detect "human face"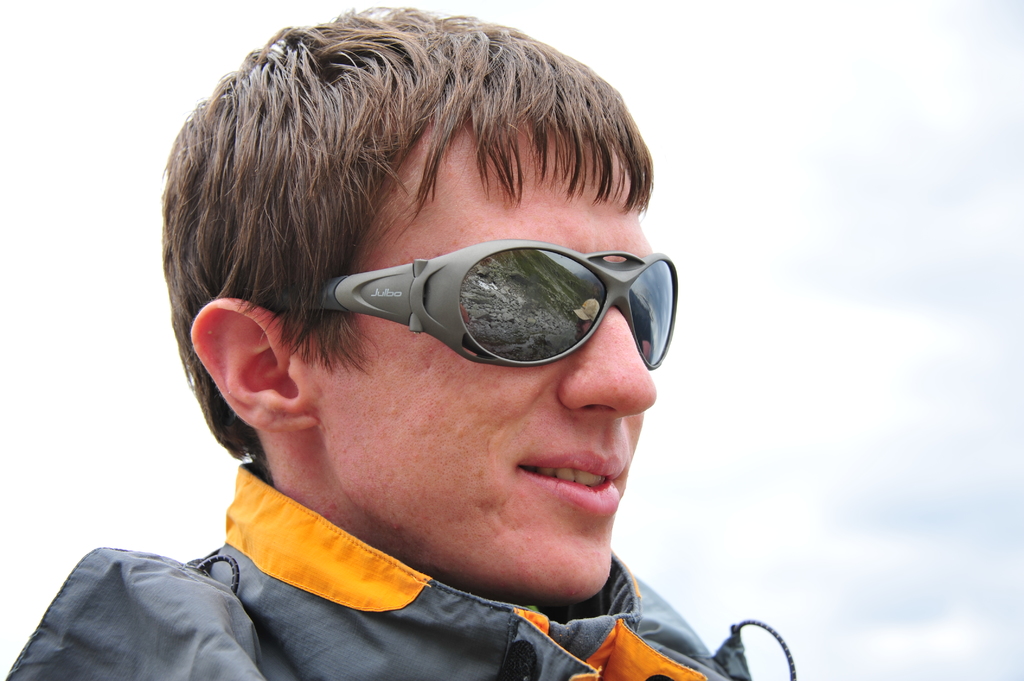
bbox=(303, 121, 661, 612)
